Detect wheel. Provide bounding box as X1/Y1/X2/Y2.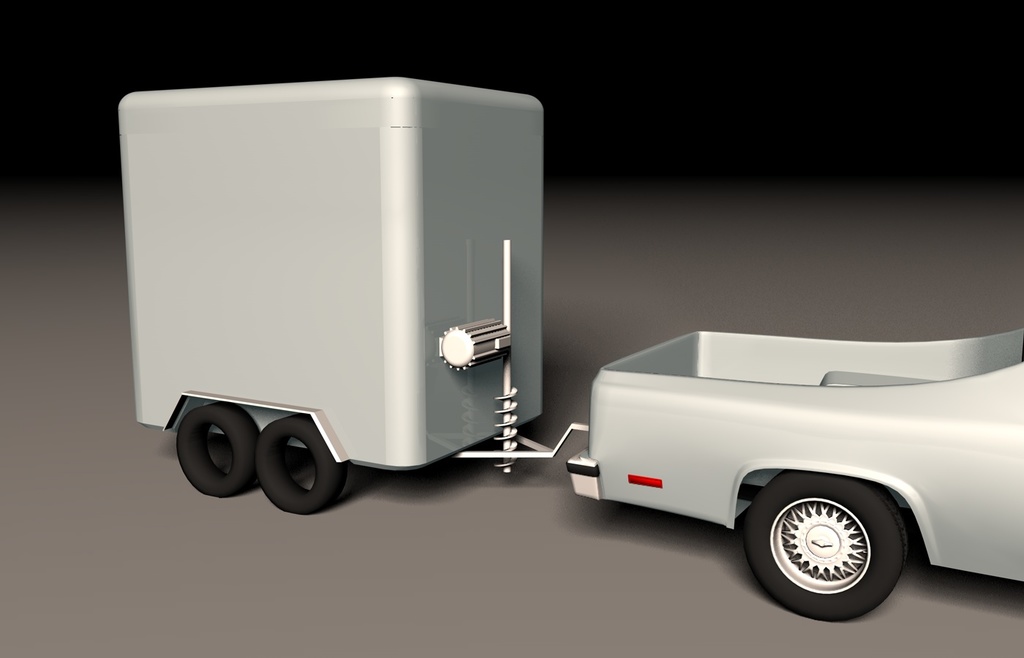
257/415/345/517.
